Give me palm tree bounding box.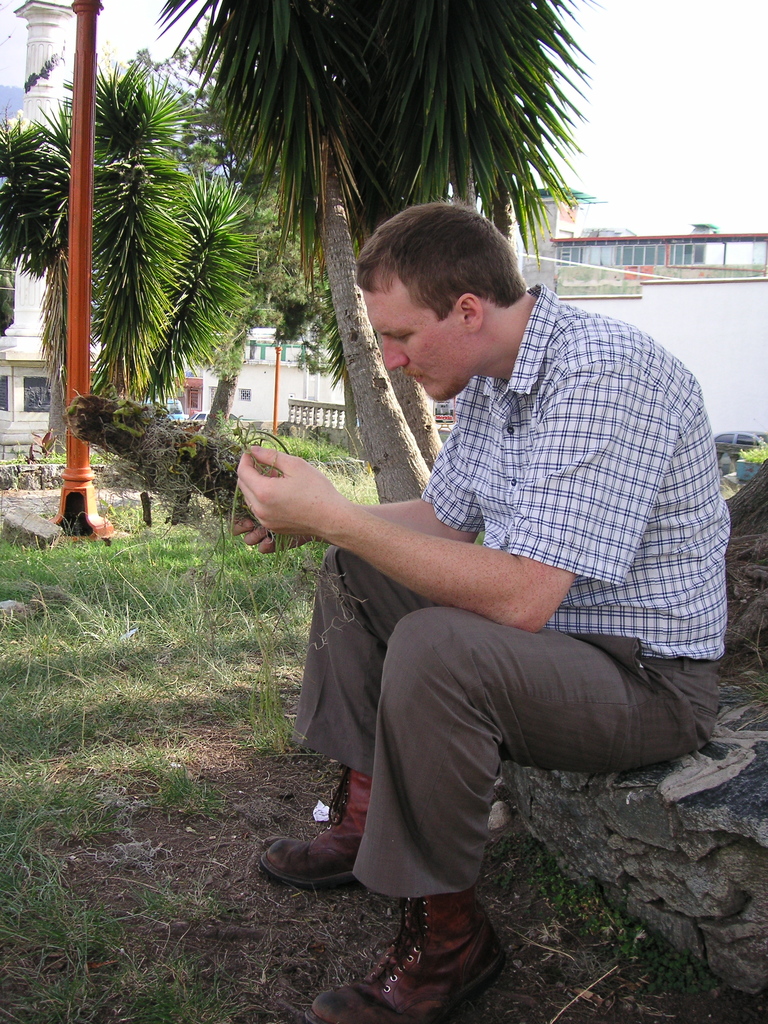
319, 245, 366, 462.
